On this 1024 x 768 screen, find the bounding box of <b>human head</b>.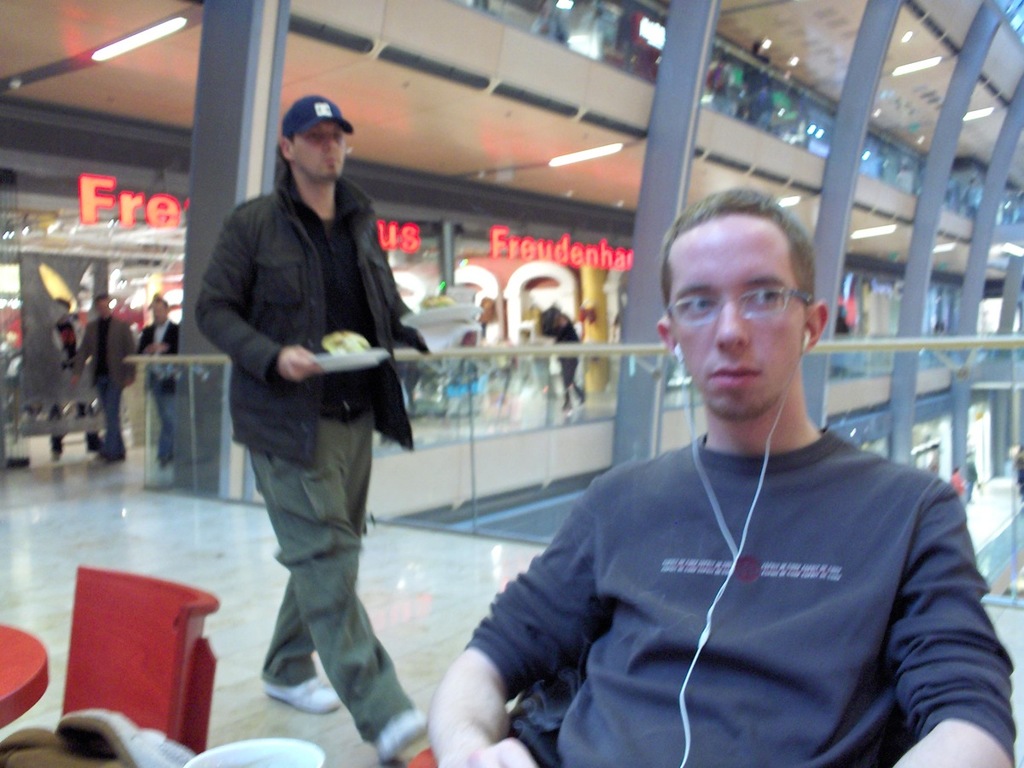
Bounding box: 96, 294, 113, 320.
